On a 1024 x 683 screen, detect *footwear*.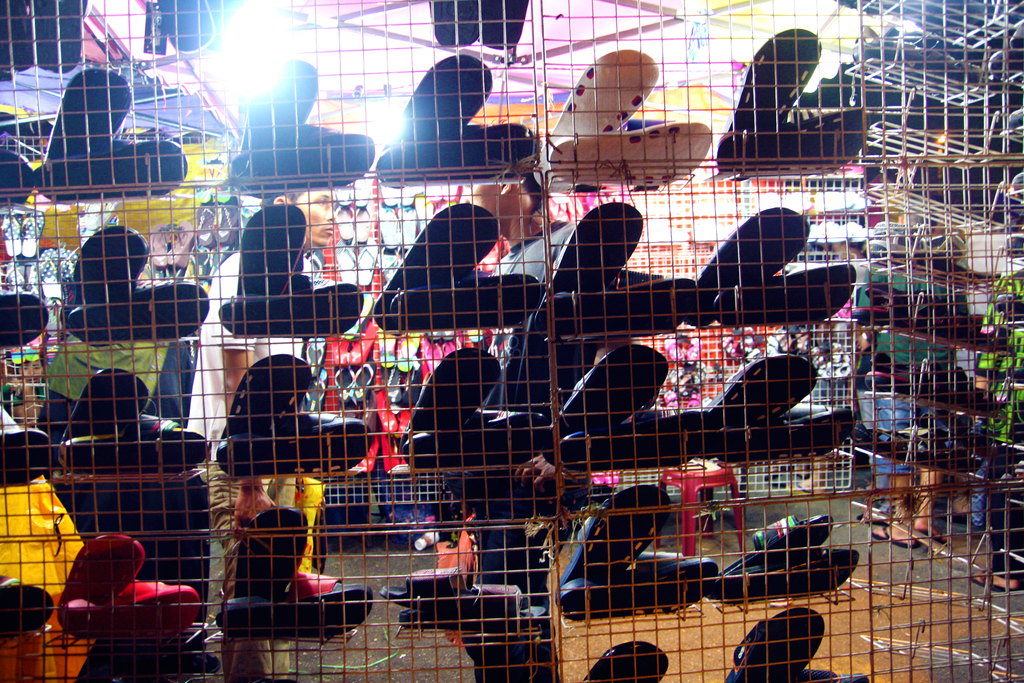
55/406/214/473.
